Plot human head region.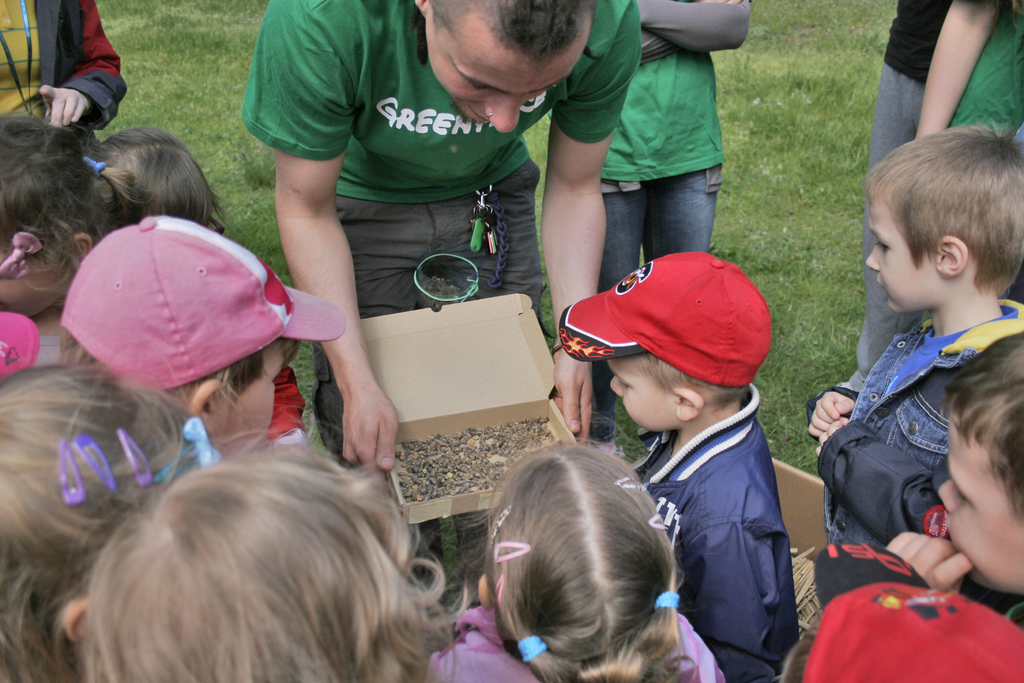
Plotted at 863/124/1018/331.
